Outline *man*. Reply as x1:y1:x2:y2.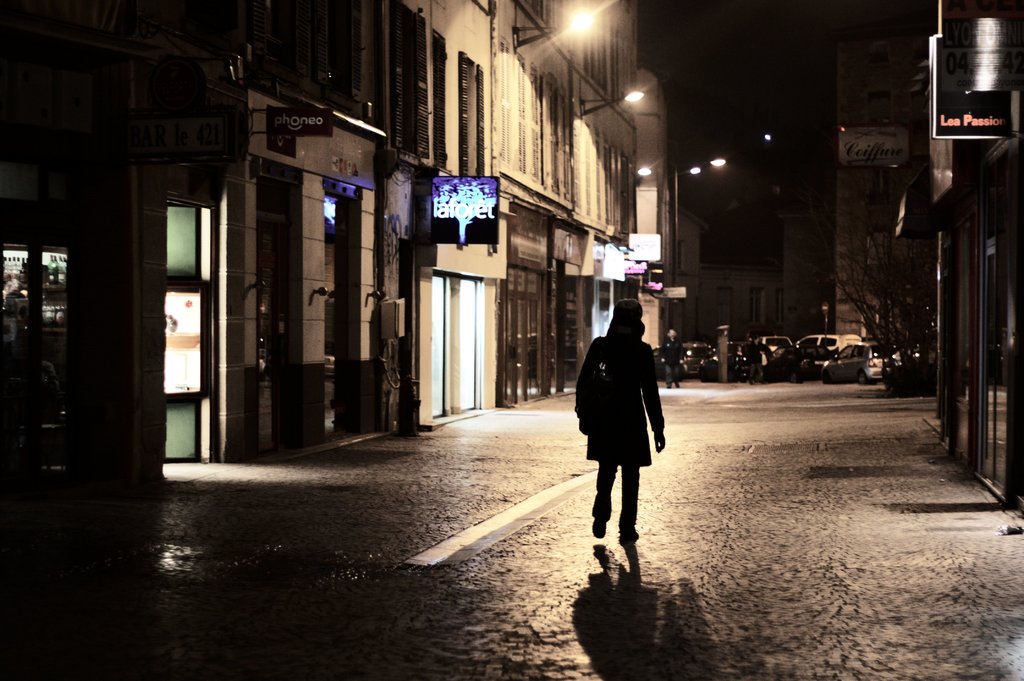
660:322:687:390.
